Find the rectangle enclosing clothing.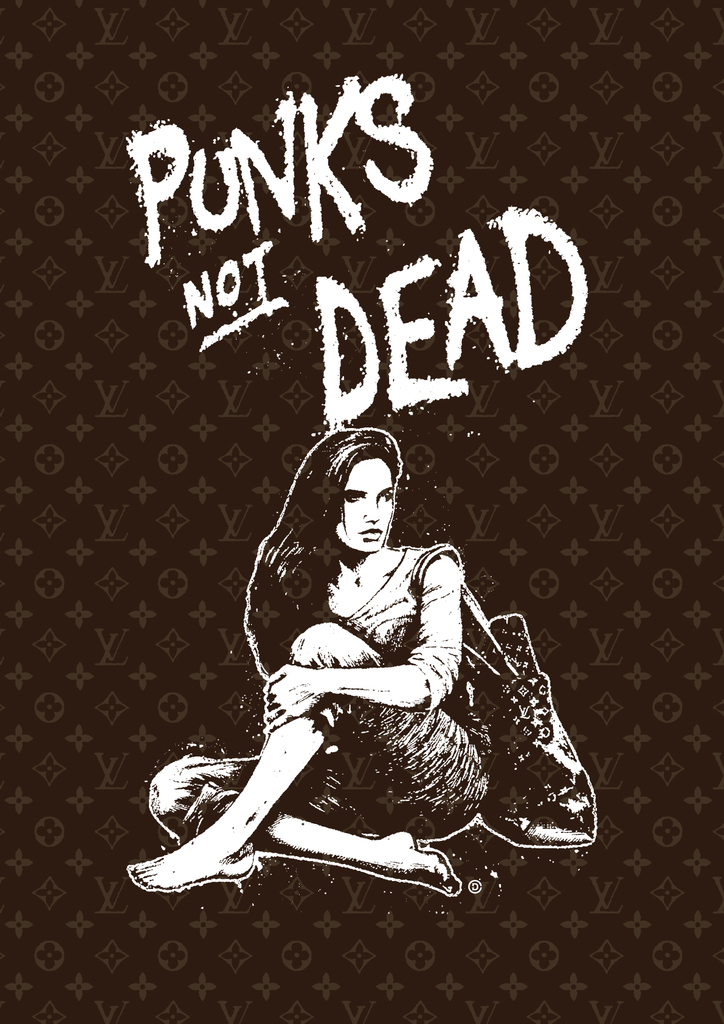
rect(209, 439, 515, 868).
